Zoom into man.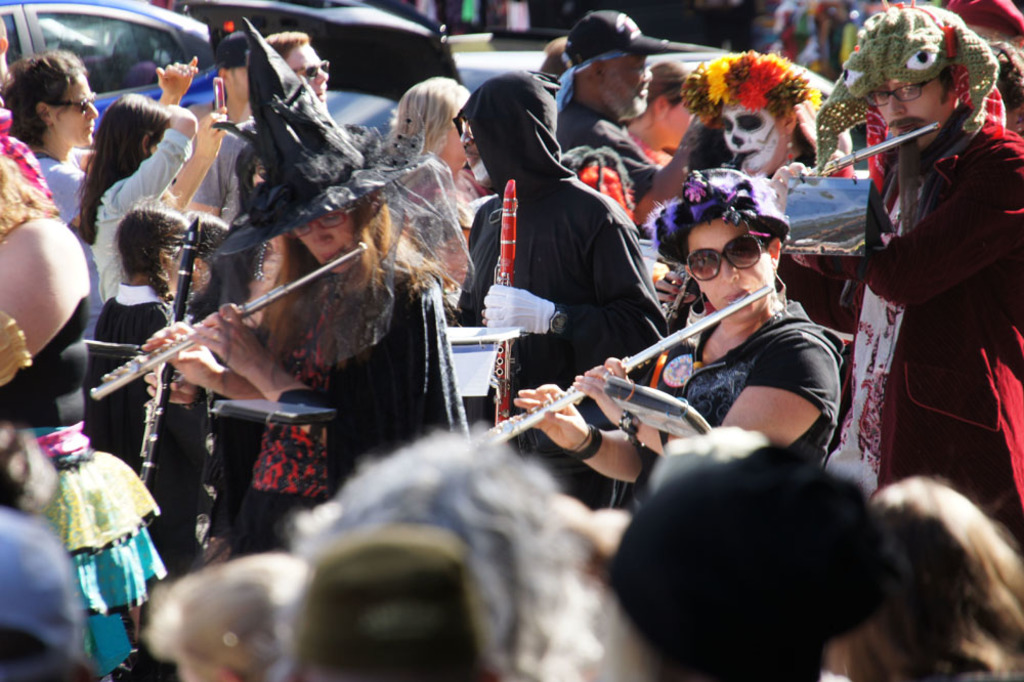
Zoom target: (x1=249, y1=28, x2=380, y2=222).
